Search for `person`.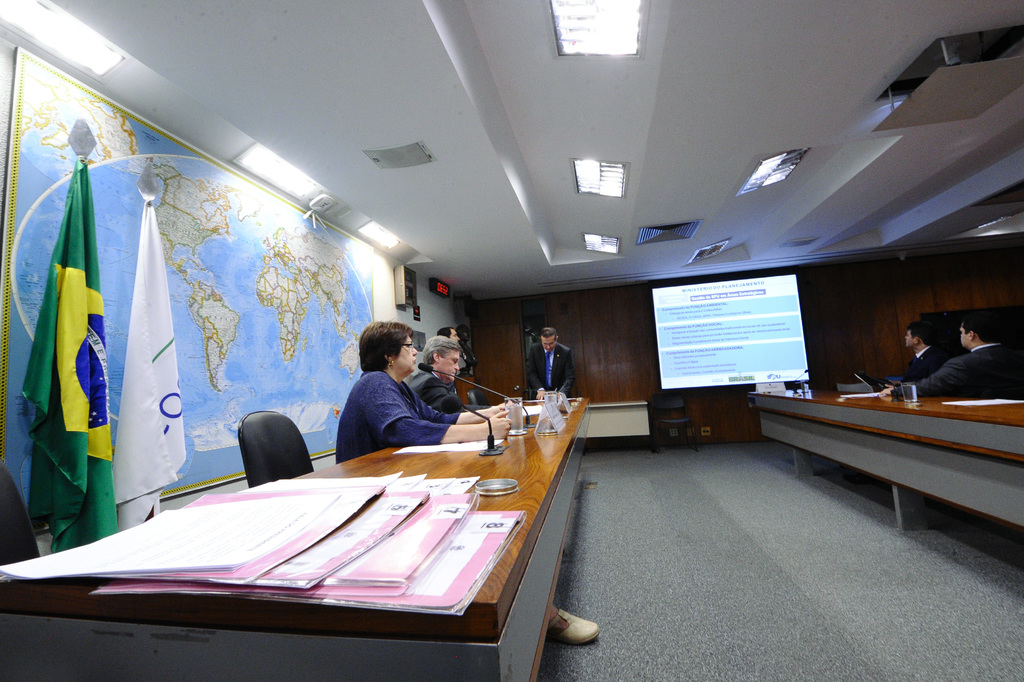
Found at bbox=[879, 308, 1016, 396].
